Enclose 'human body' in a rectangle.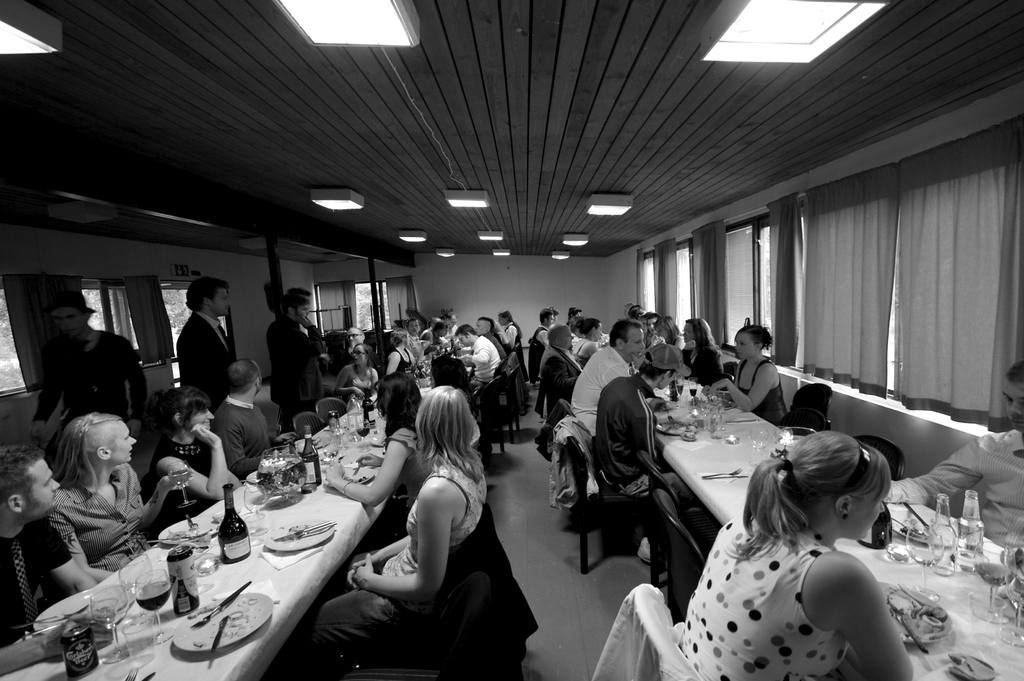
x1=627 y1=303 x2=646 y2=319.
